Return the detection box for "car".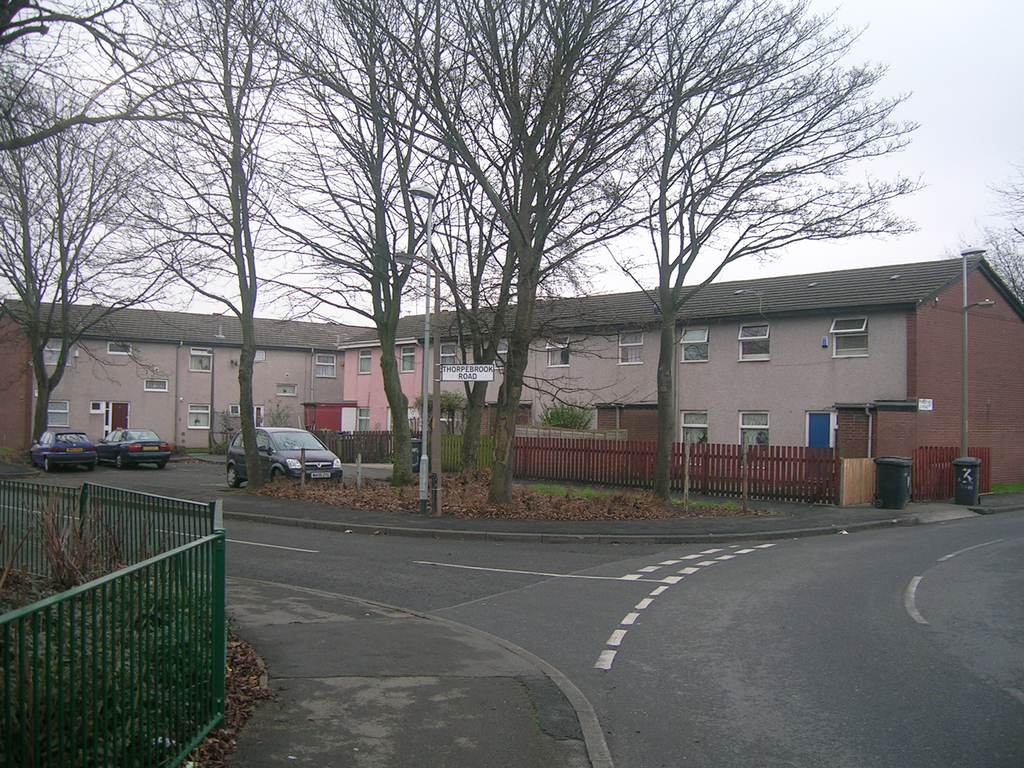
[x1=29, y1=425, x2=97, y2=471].
